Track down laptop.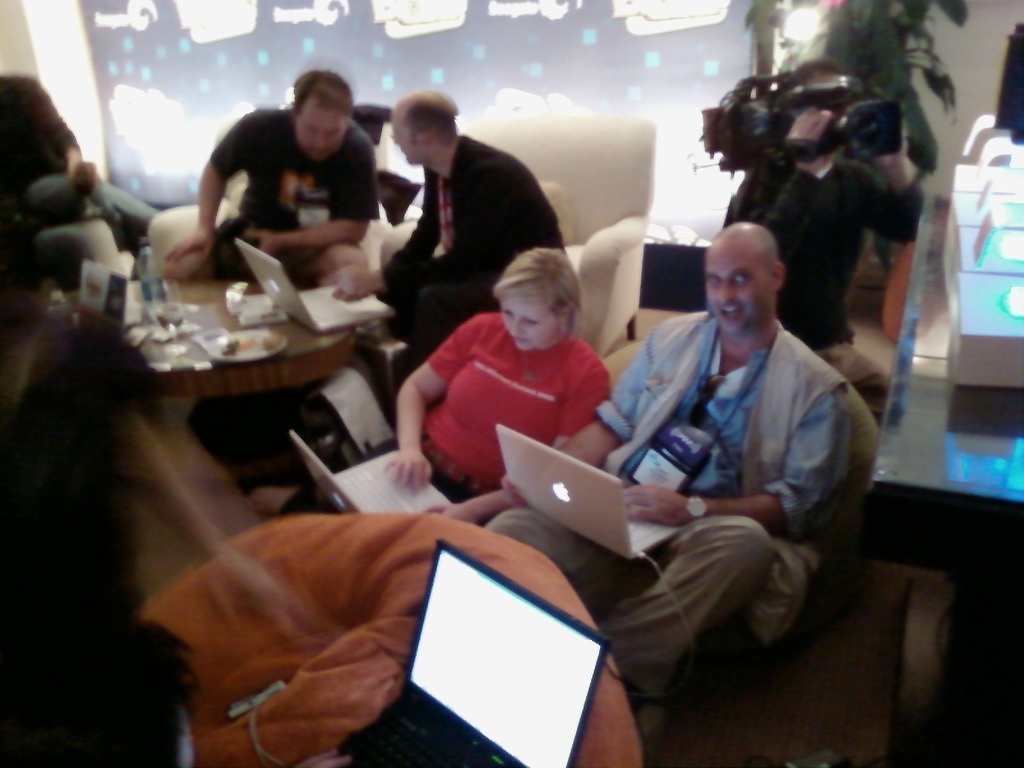
Tracked to 235,240,395,334.
